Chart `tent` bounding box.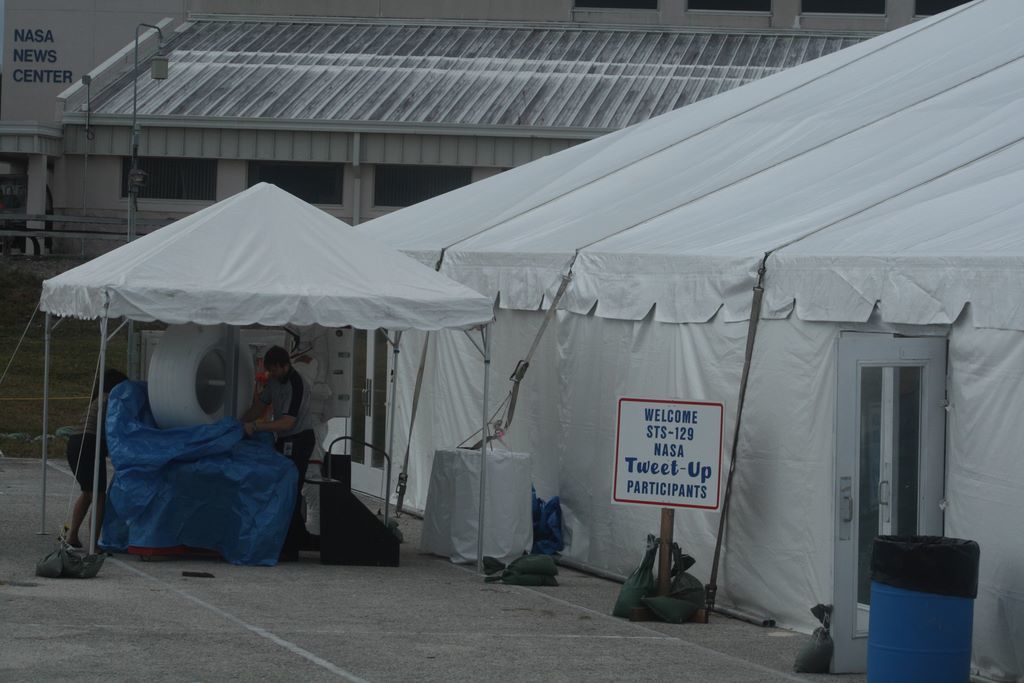
Charted: <box>15,197,497,551</box>.
